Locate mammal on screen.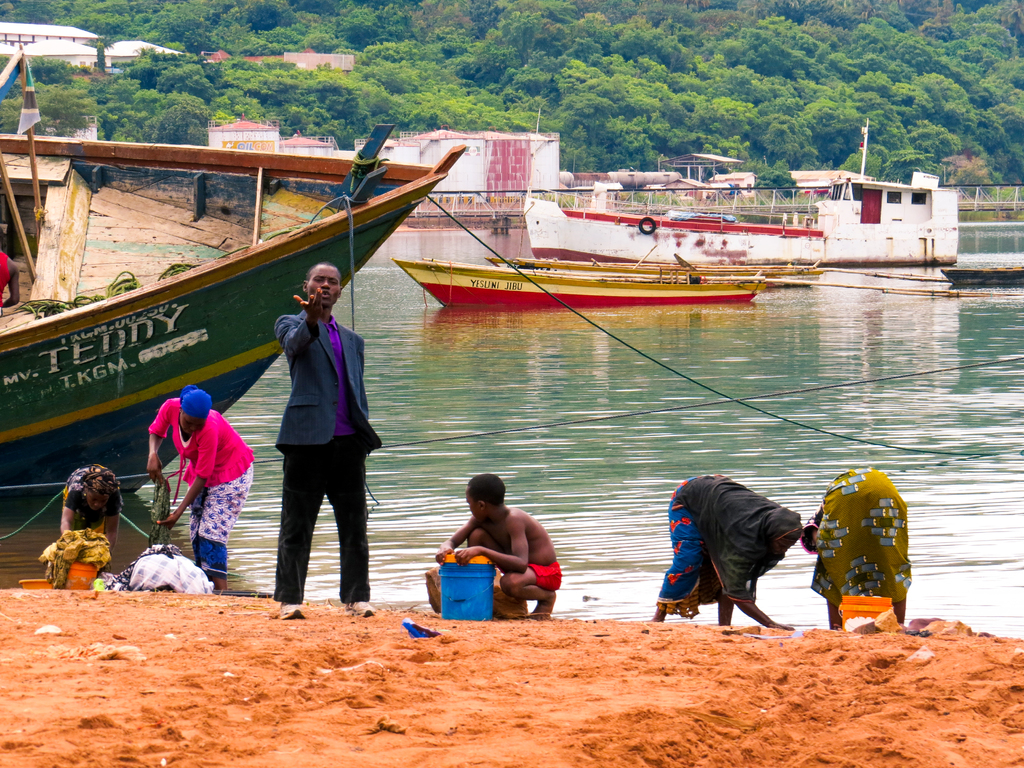
On screen at 0/223/24/316.
